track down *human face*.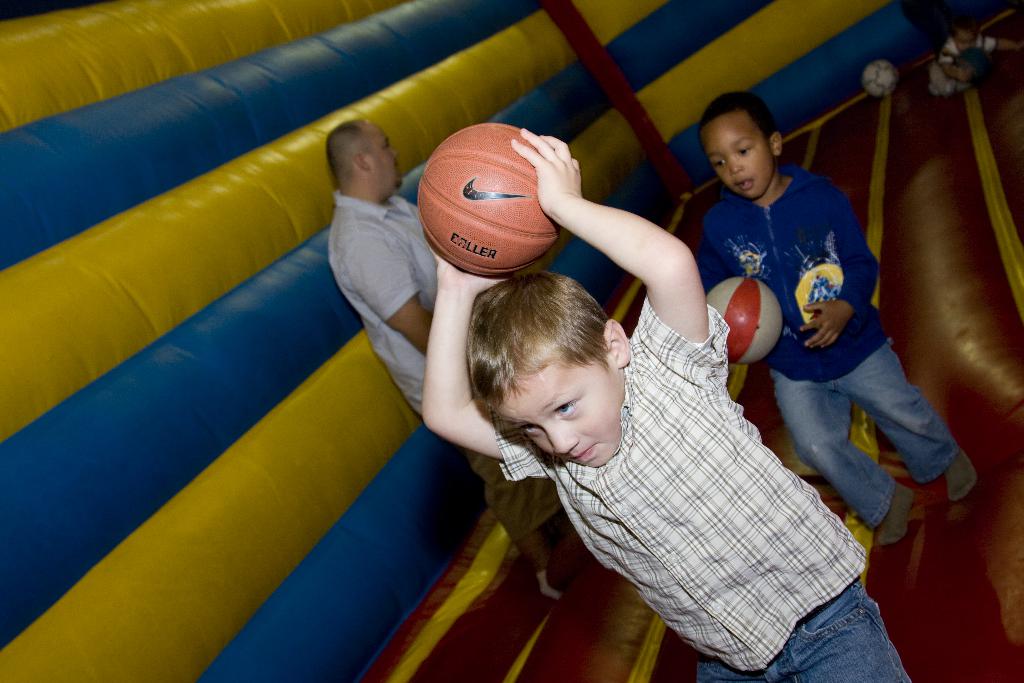
Tracked to BBox(698, 116, 777, 201).
